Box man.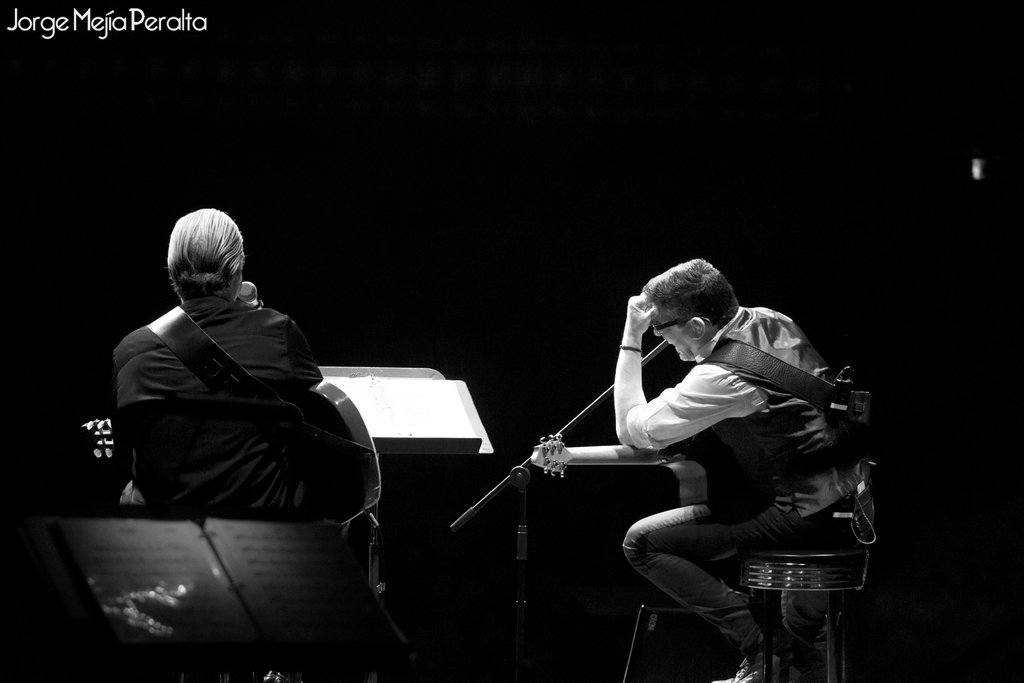
109/206/325/513.
